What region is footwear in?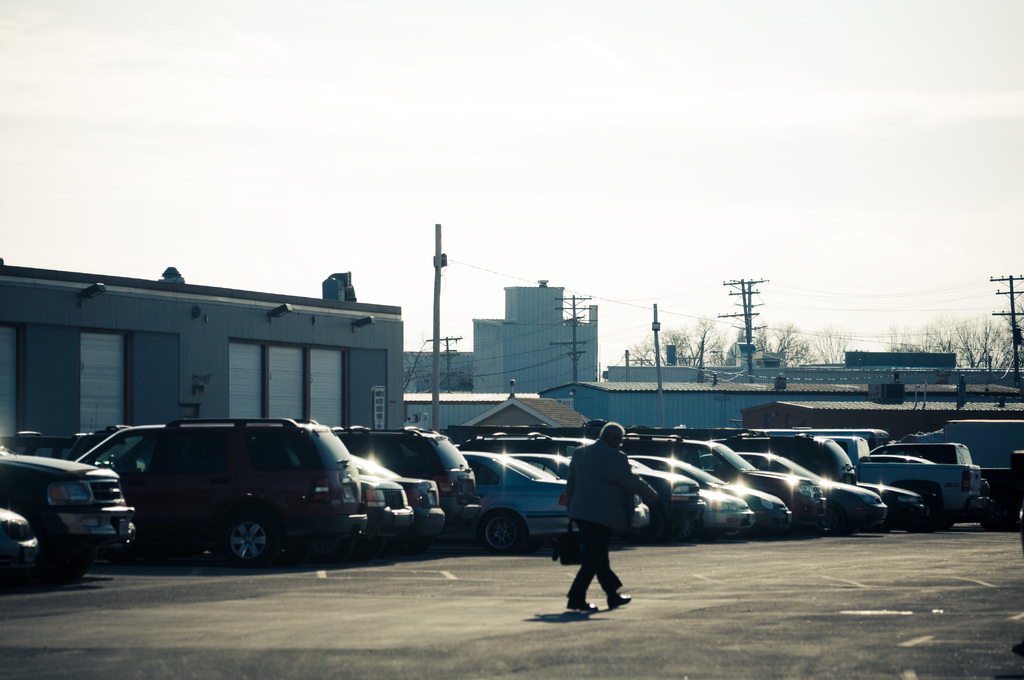
[564, 601, 597, 614].
